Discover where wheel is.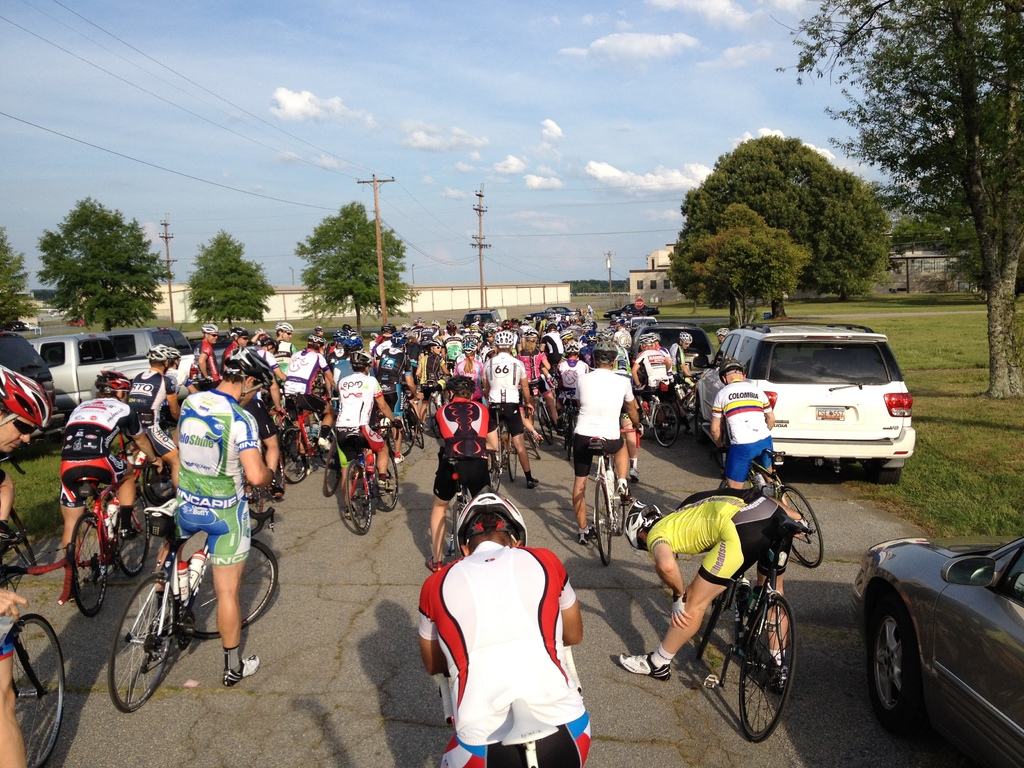
Discovered at [0, 506, 24, 558].
